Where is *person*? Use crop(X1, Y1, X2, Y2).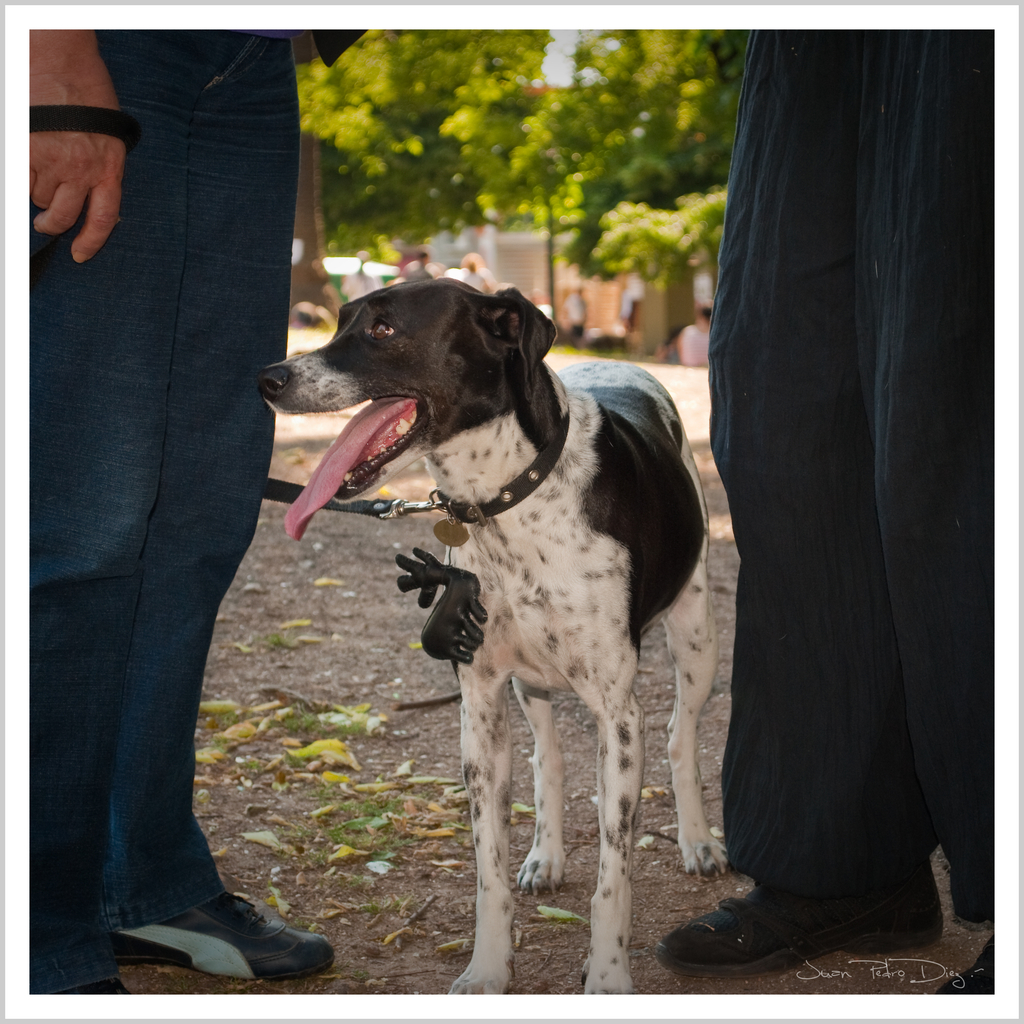
crop(655, 19, 1001, 991).
